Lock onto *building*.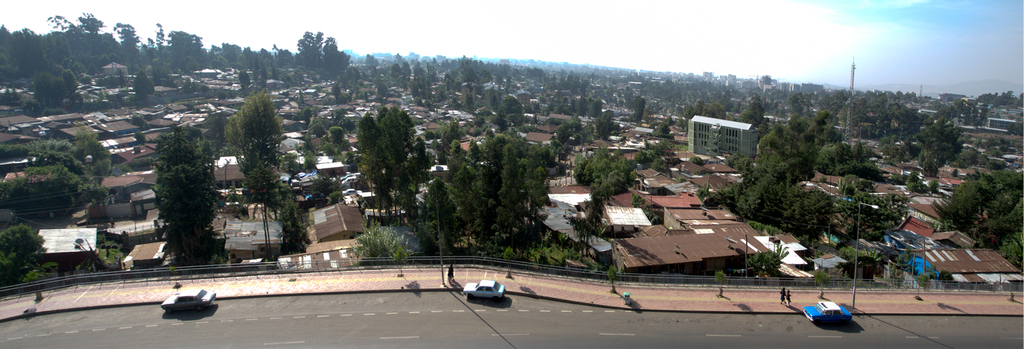
Locked: bbox=[316, 205, 367, 238].
